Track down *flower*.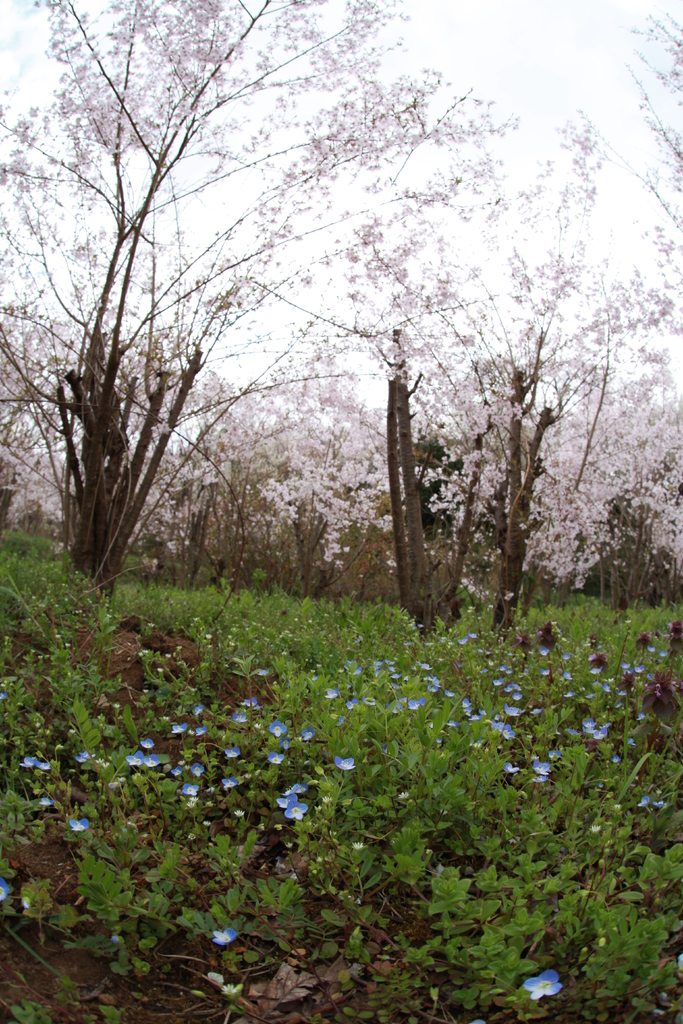
Tracked to <region>191, 706, 201, 715</region>.
